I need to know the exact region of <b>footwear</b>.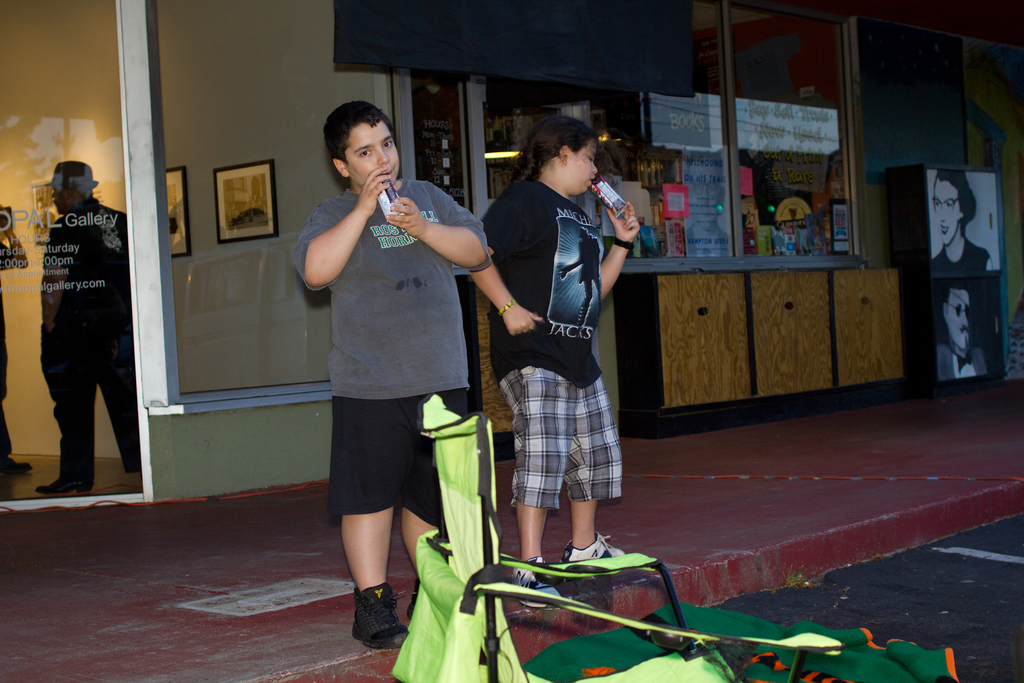
Region: [x1=346, y1=578, x2=410, y2=648].
